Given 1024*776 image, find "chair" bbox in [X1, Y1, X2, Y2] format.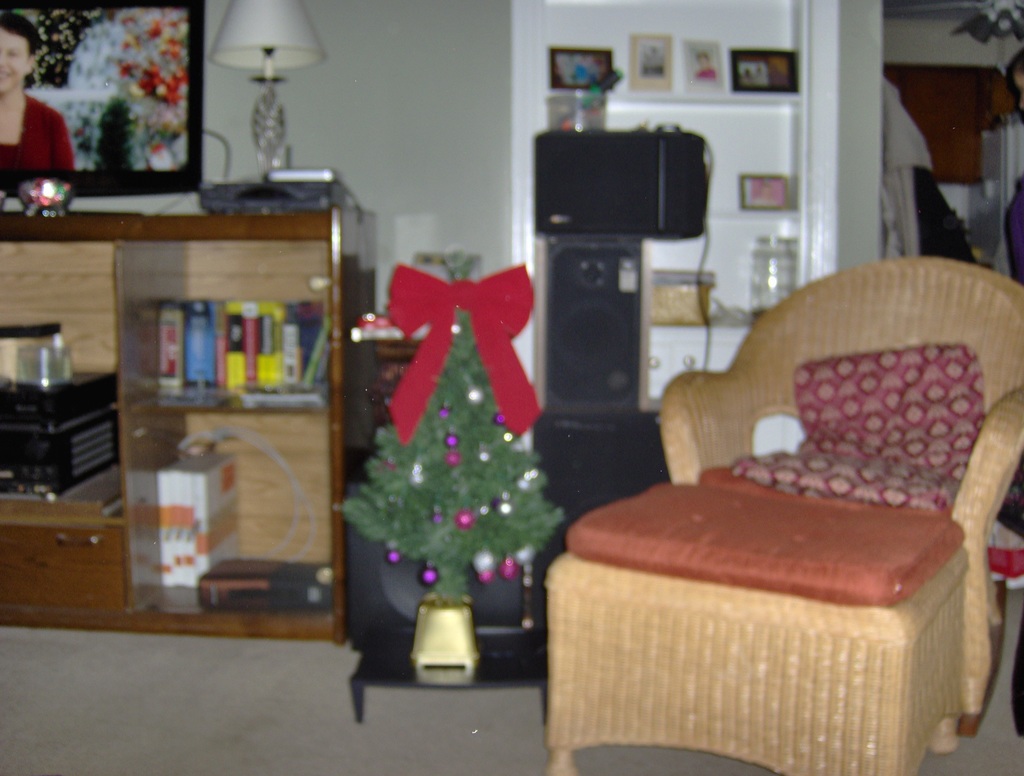
[649, 250, 1023, 738].
